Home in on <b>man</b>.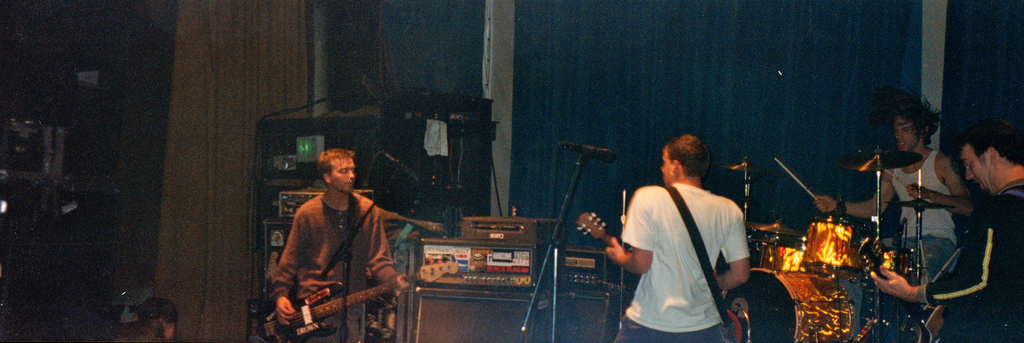
Homed in at l=870, t=121, r=1023, b=342.
